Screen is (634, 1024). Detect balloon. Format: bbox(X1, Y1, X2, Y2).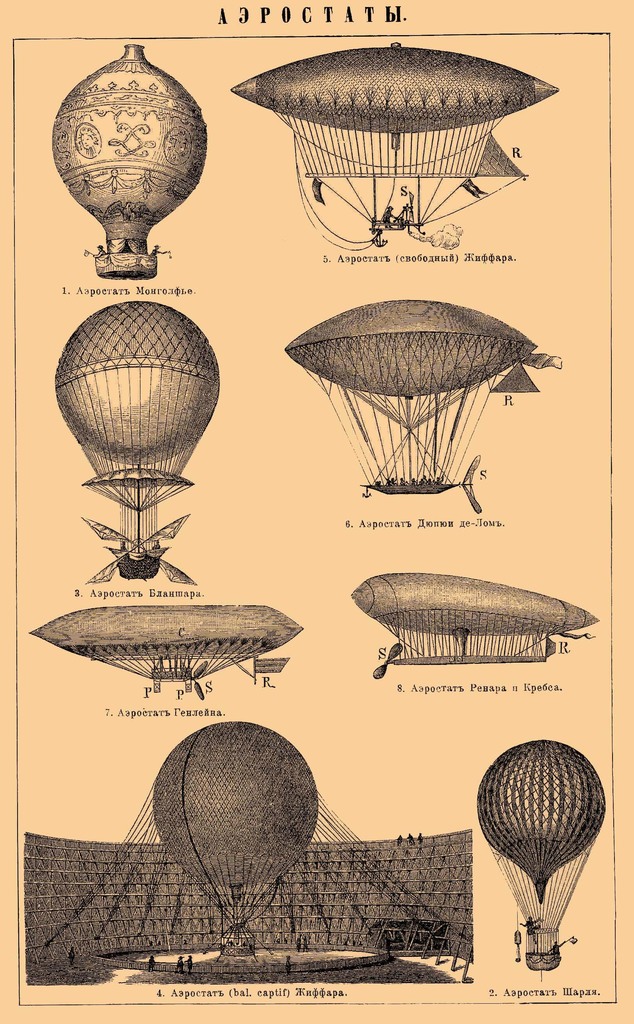
bbox(471, 739, 608, 899).
